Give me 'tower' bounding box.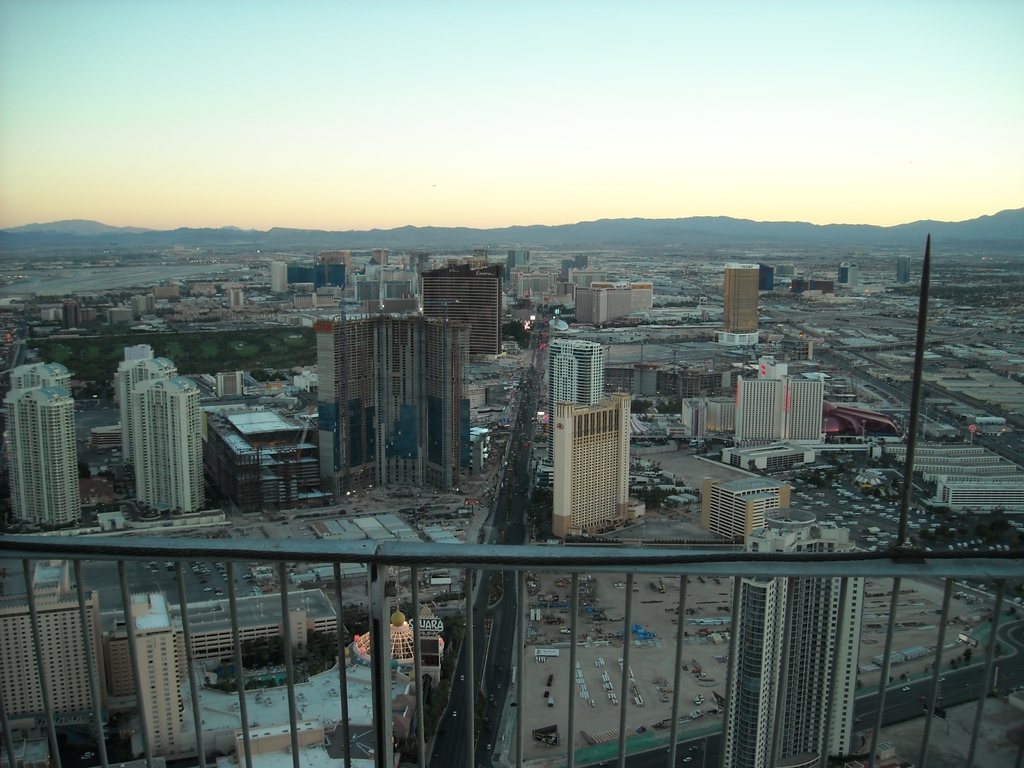
l=718, t=512, r=864, b=767.
